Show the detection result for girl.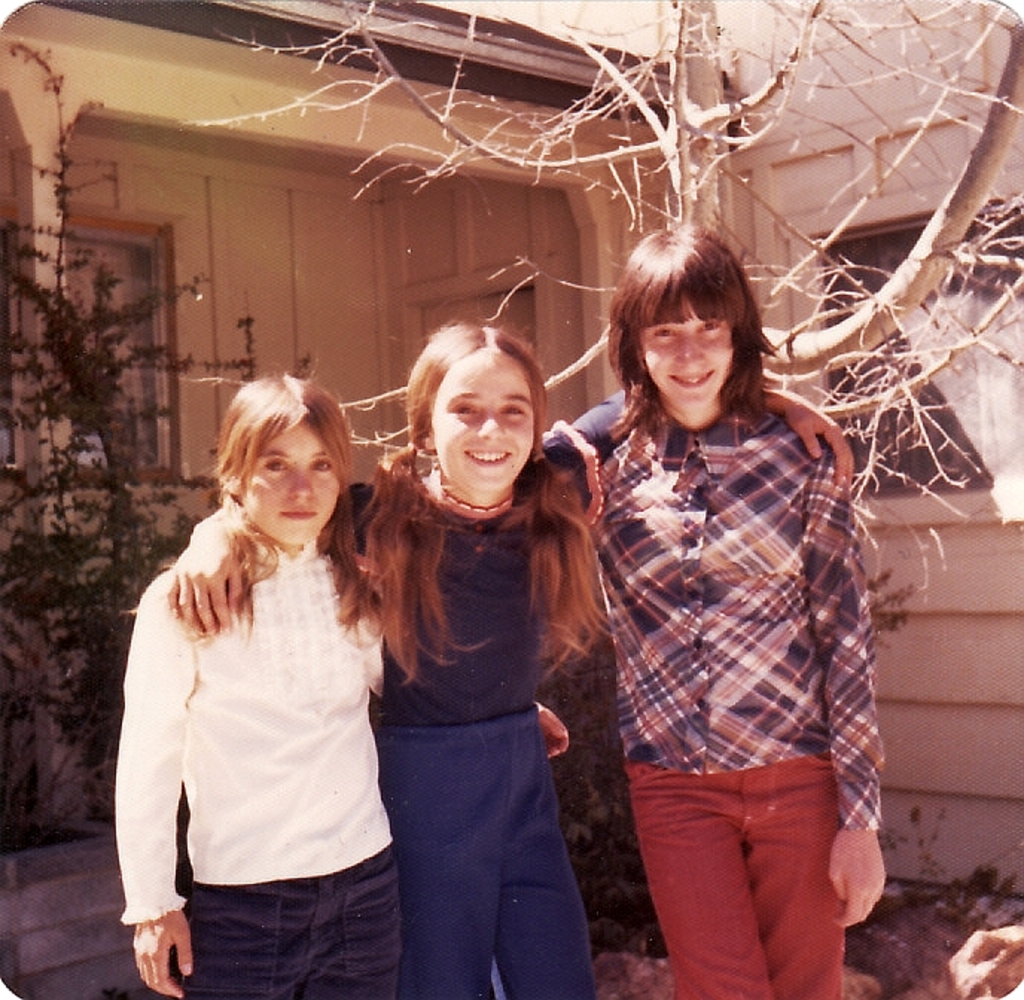
(x1=116, y1=374, x2=423, y2=999).
